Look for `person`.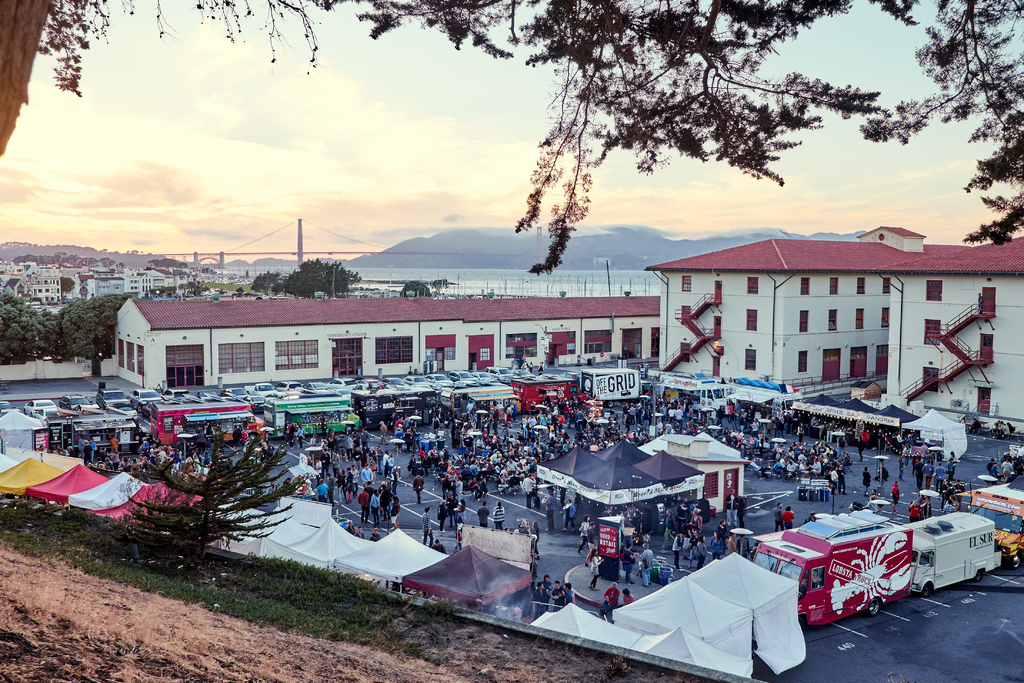
Found: select_region(408, 504, 433, 548).
